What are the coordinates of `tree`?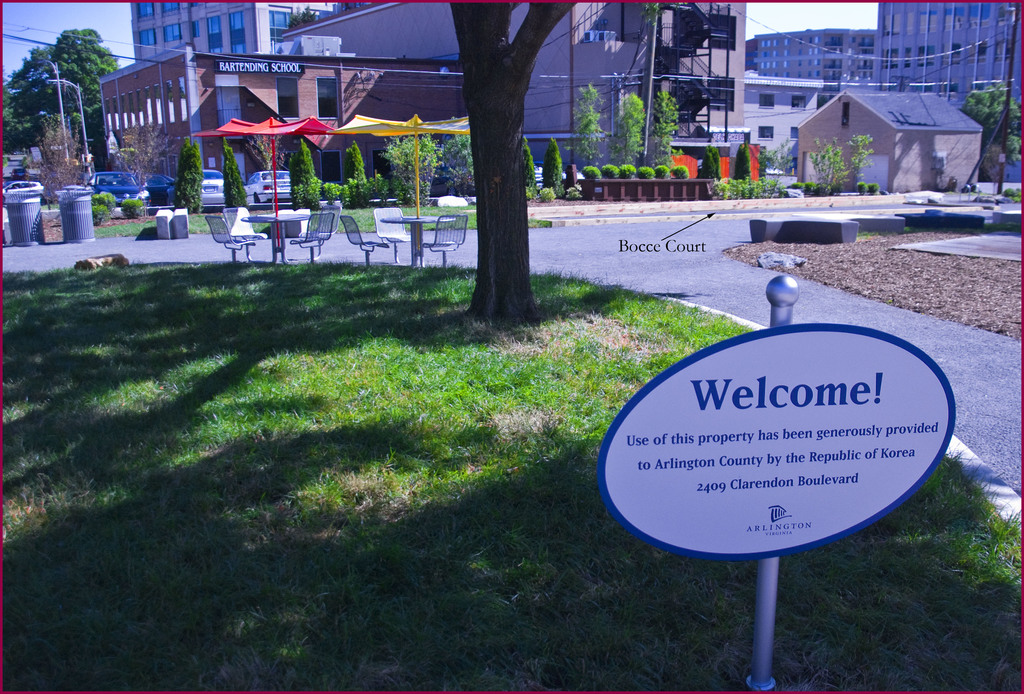
0,75,31,147.
